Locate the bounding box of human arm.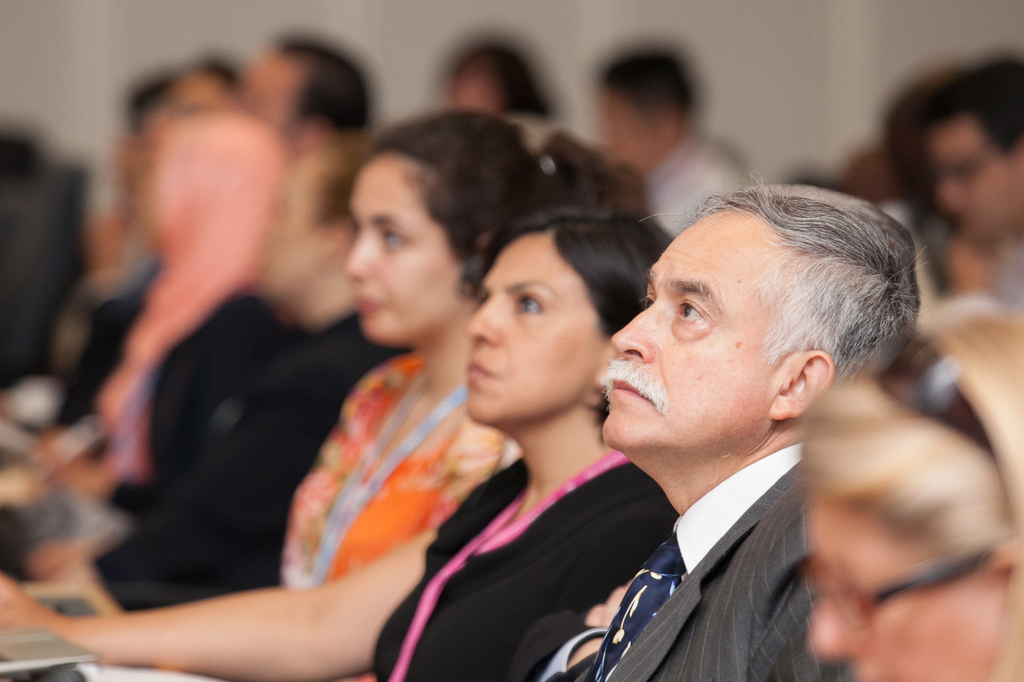
Bounding box: [left=748, top=506, right=857, bottom=681].
